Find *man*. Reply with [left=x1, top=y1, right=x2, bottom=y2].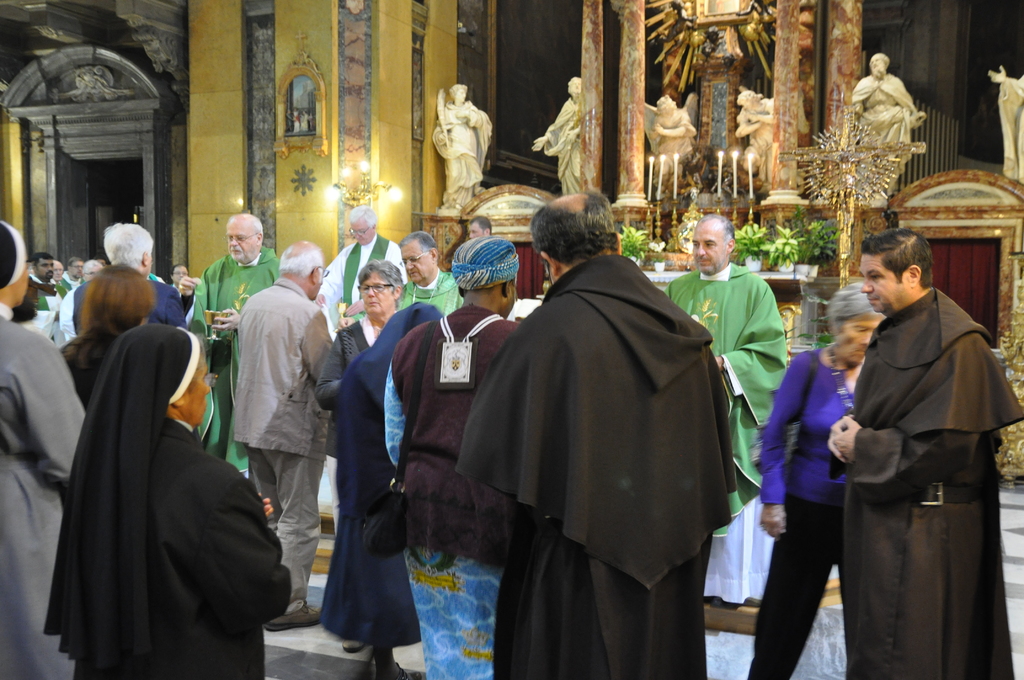
[left=657, top=215, right=787, bottom=610].
